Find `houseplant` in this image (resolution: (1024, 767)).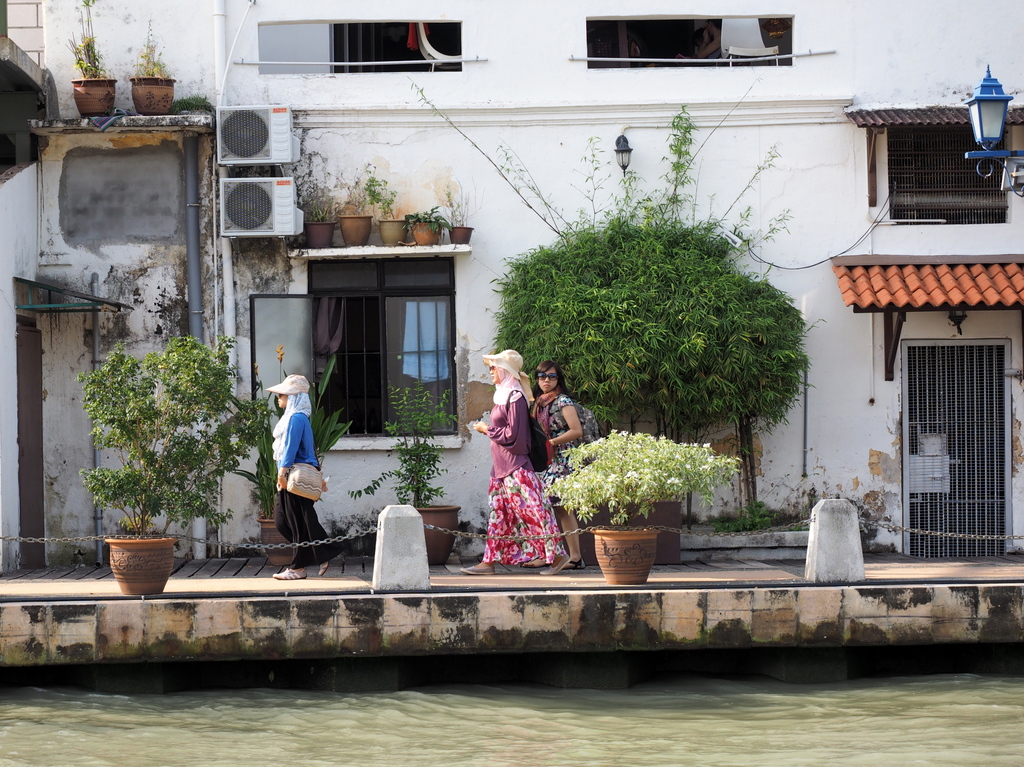
bbox(75, 333, 269, 601).
